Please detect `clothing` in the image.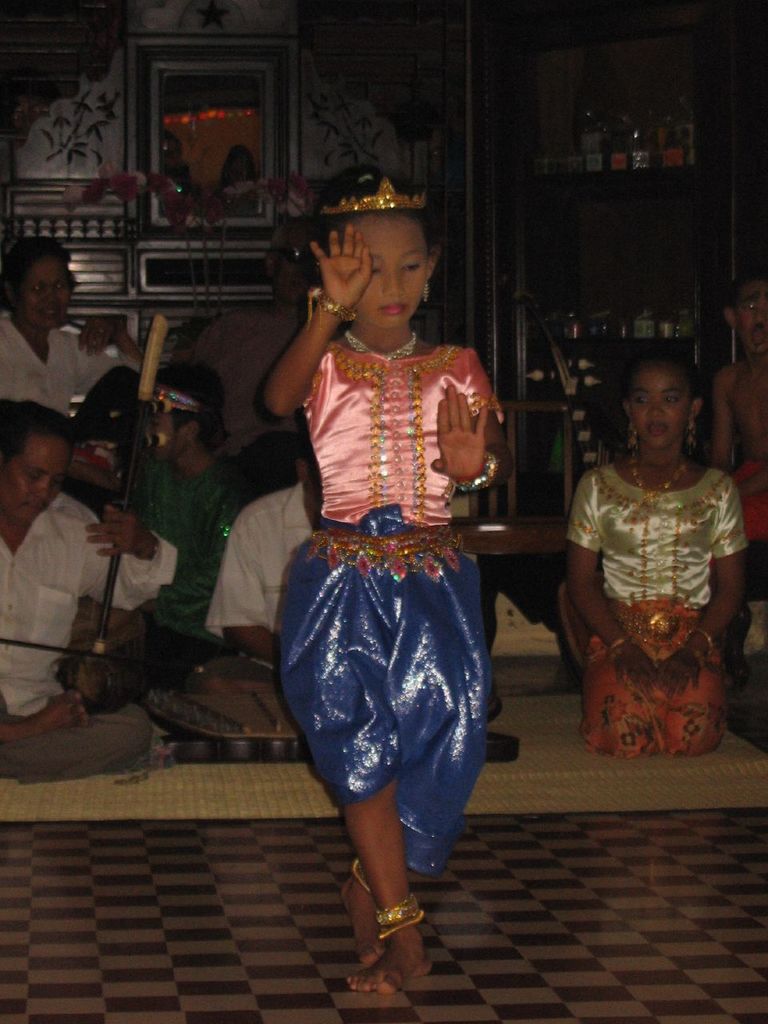
select_region(298, 335, 516, 524).
